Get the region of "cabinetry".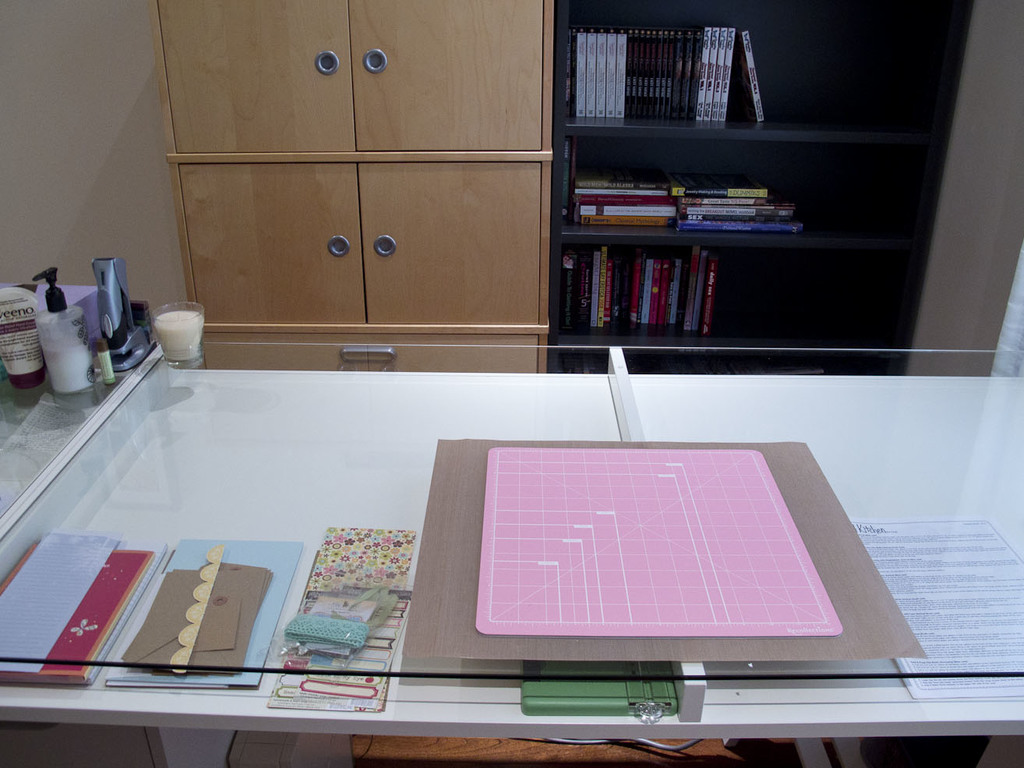
box(157, 0, 555, 366).
